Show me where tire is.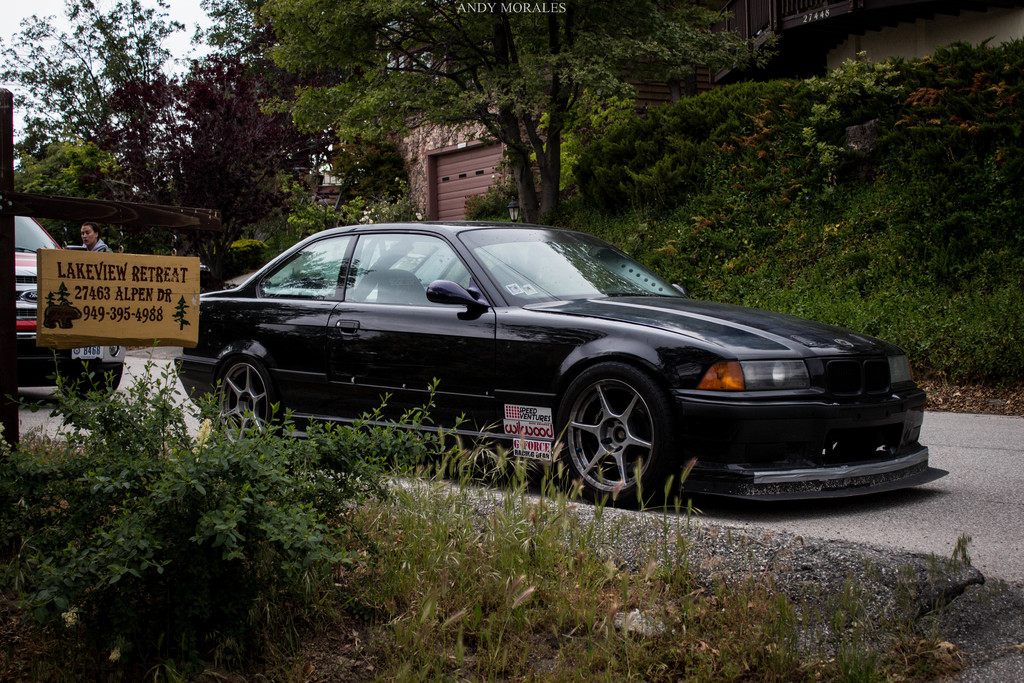
tire is at detection(61, 355, 118, 402).
